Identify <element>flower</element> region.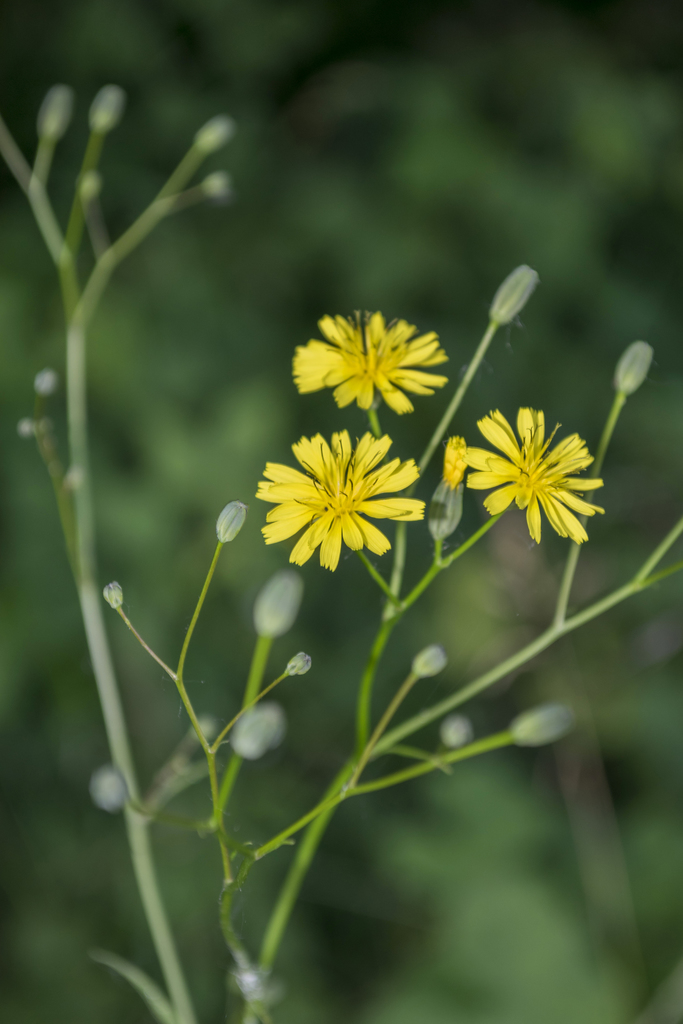
Region: [424,438,469,538].
